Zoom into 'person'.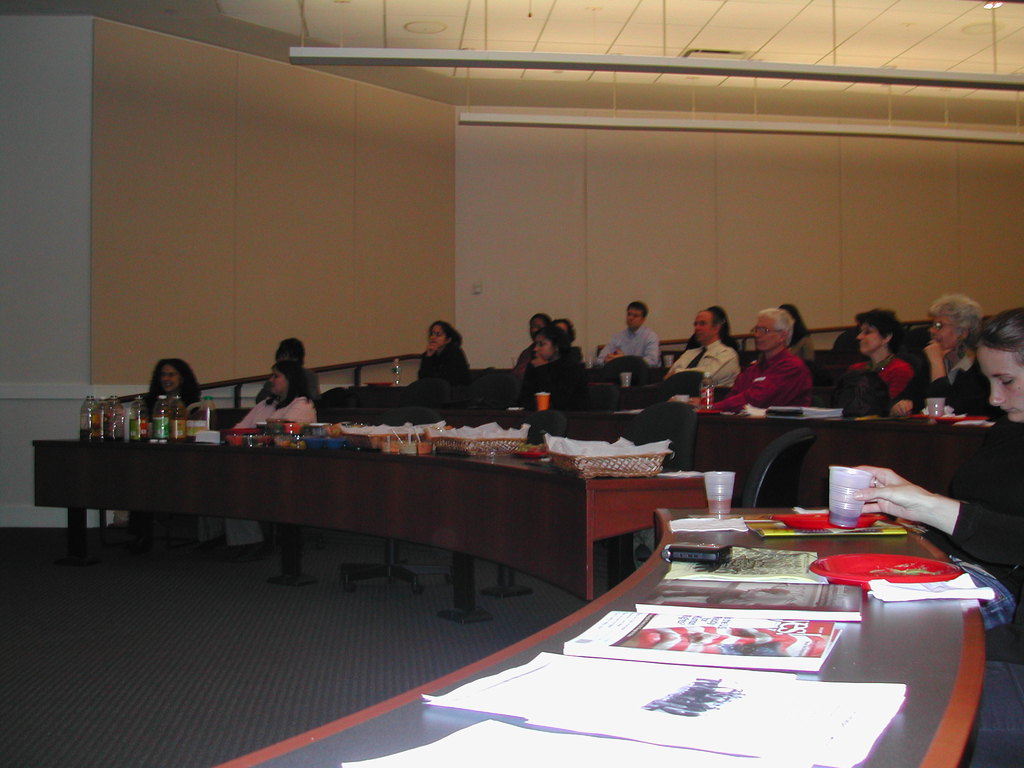
Zoom target: (230, 363, 320, 428).
